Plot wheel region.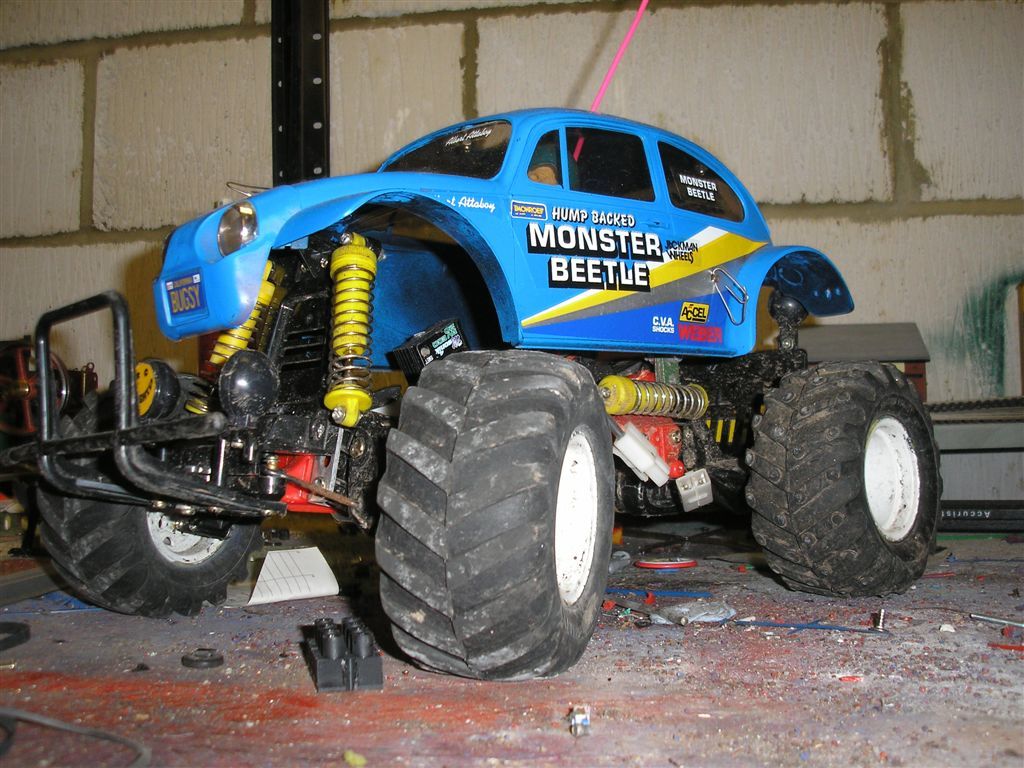
Plotted at locate(29, 367, 262, 620).
